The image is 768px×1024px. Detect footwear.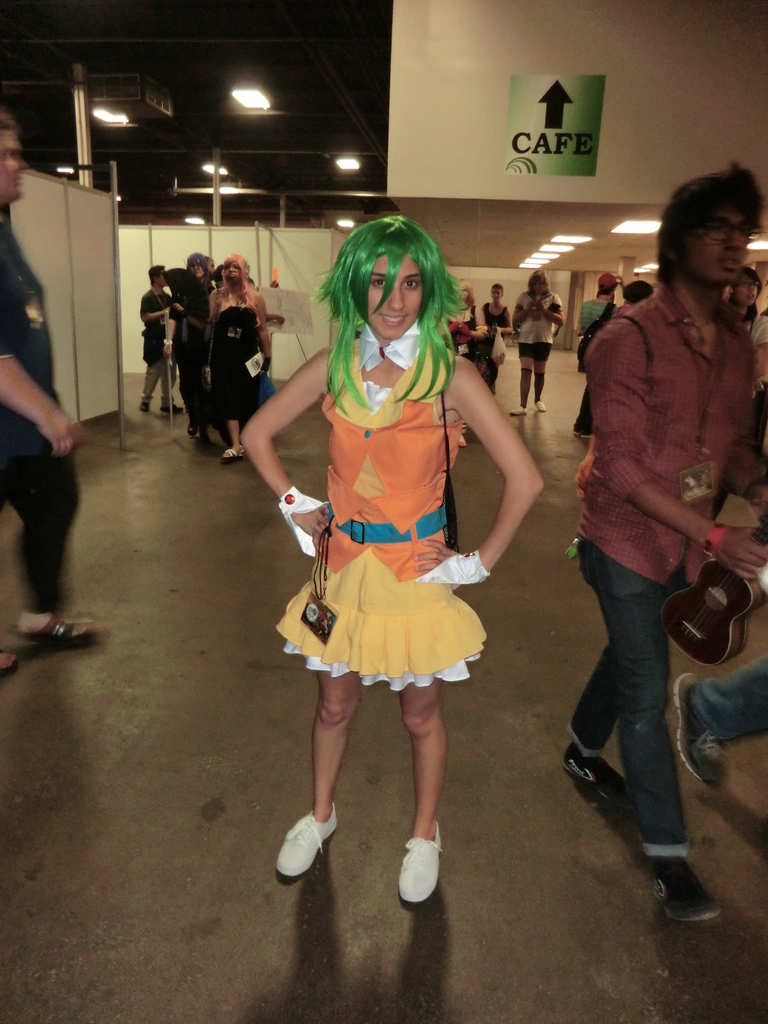
Detection: l=650, t=858, r=724, b=925.
